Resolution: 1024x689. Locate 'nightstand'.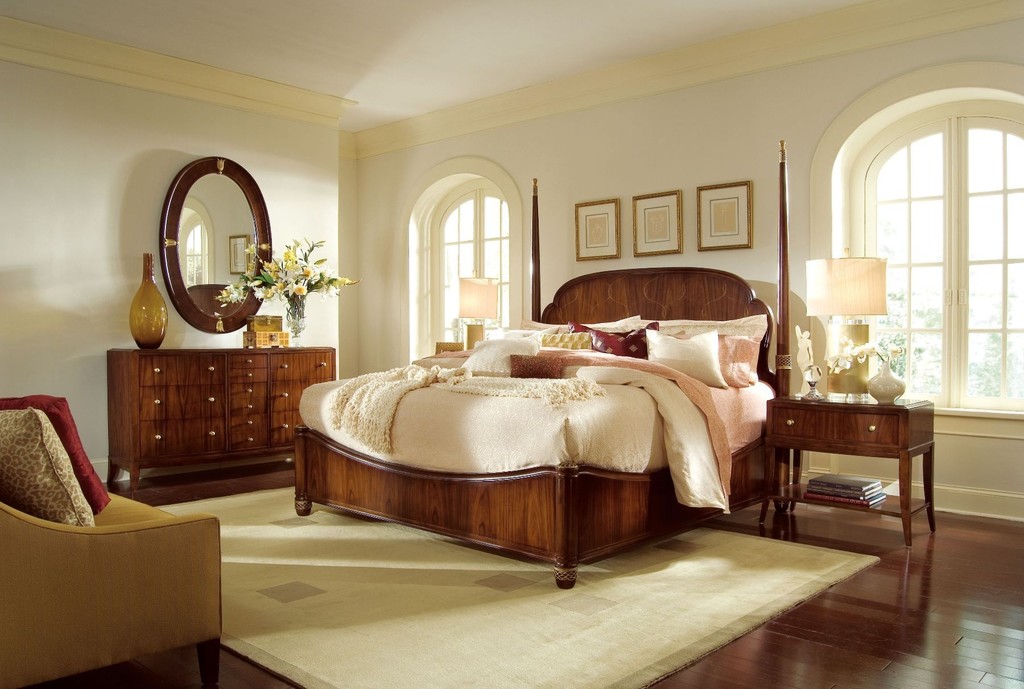
{"x1": 753, "y1": 380, "x2": 940, "y2": 550}.
